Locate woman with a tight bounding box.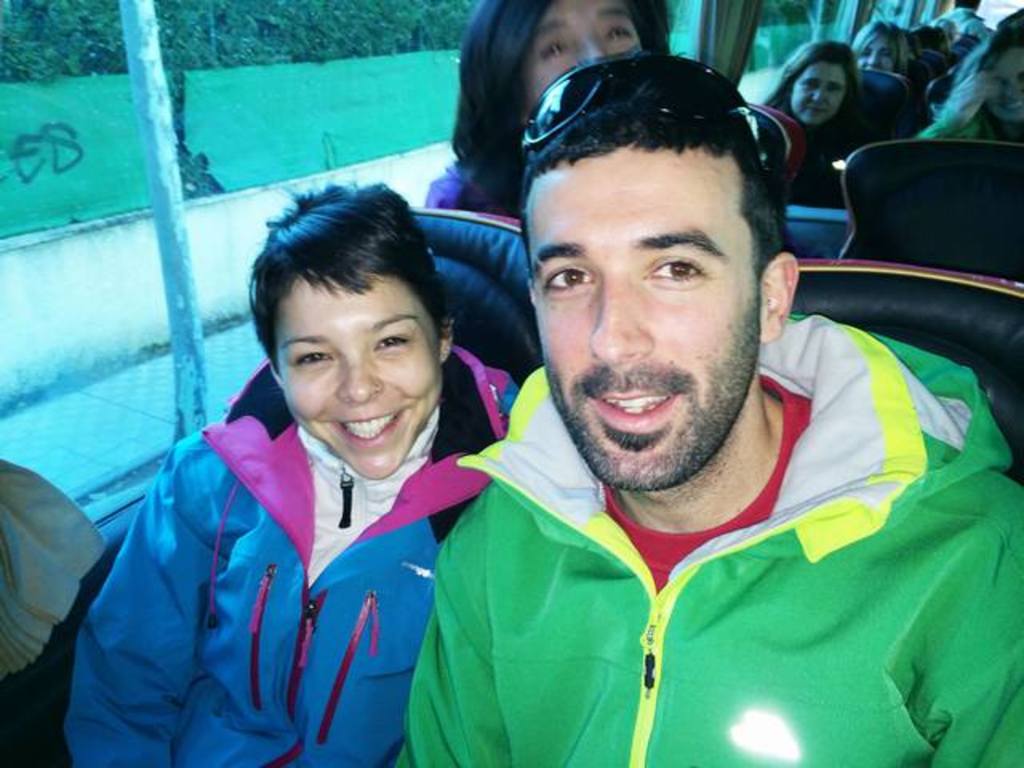
region(923, 18, 954, 58).
